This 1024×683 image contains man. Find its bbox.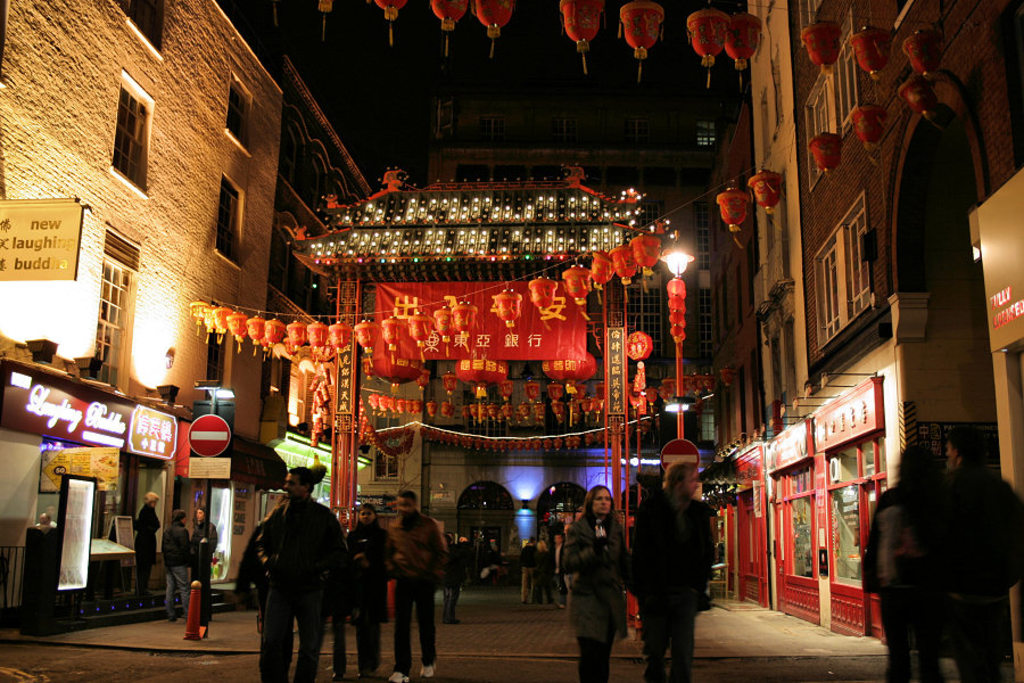
bbox(387, 493, 446, 682).
